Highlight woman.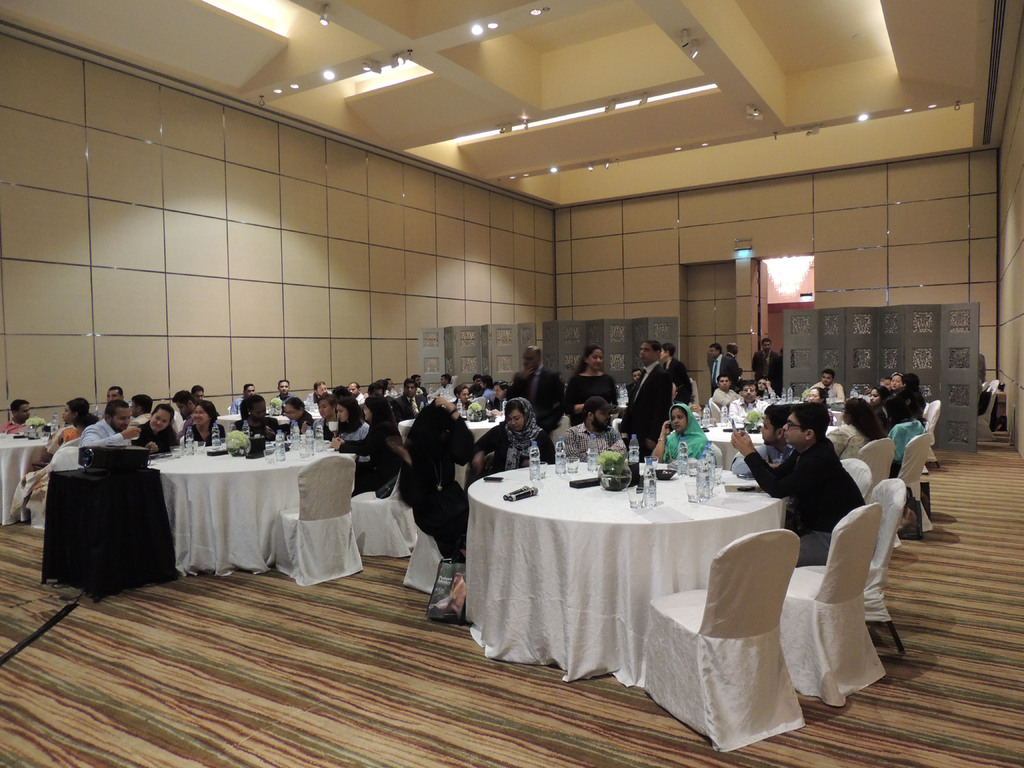
Highlighted region: left=397, top=393, right=481, bottom=566.
